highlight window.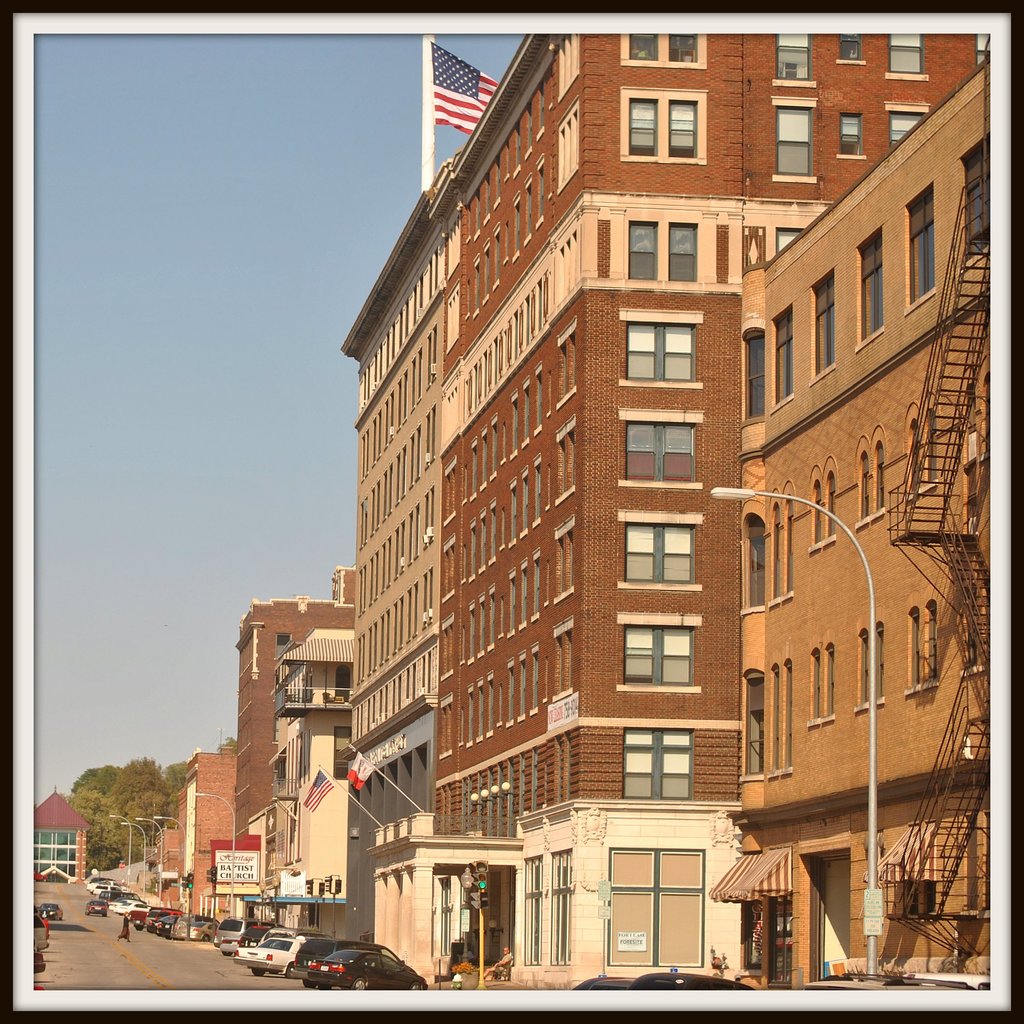
Highlighted region: (624,731,687,799).
